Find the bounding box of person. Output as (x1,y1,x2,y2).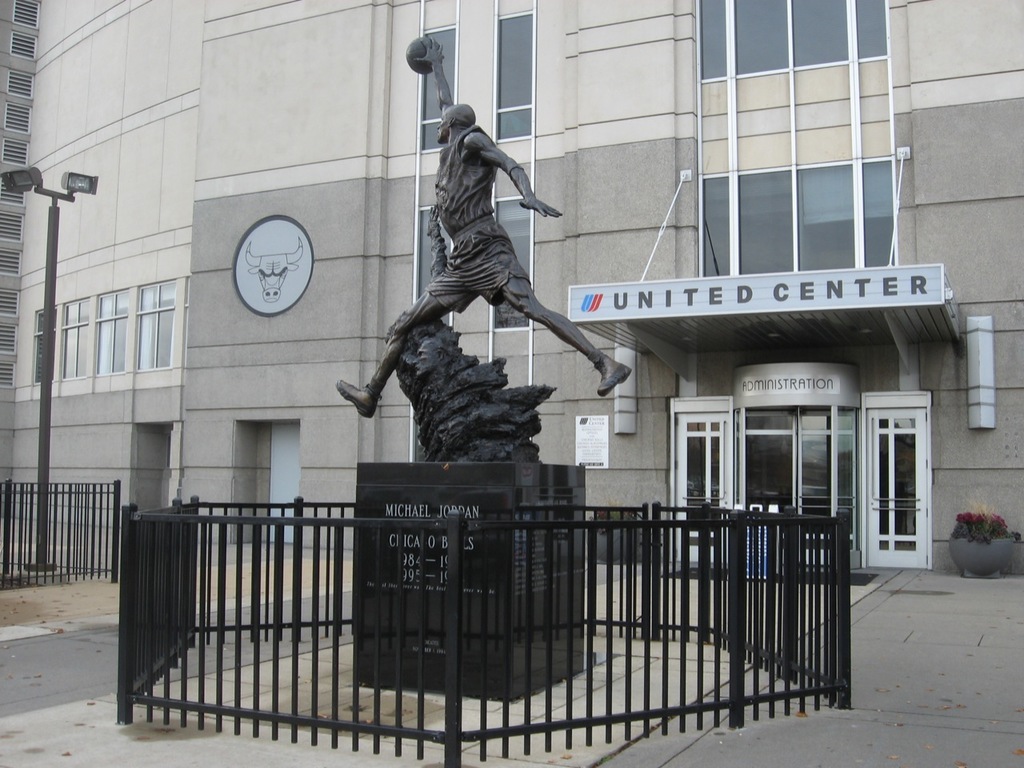
(335,36,634,420).
